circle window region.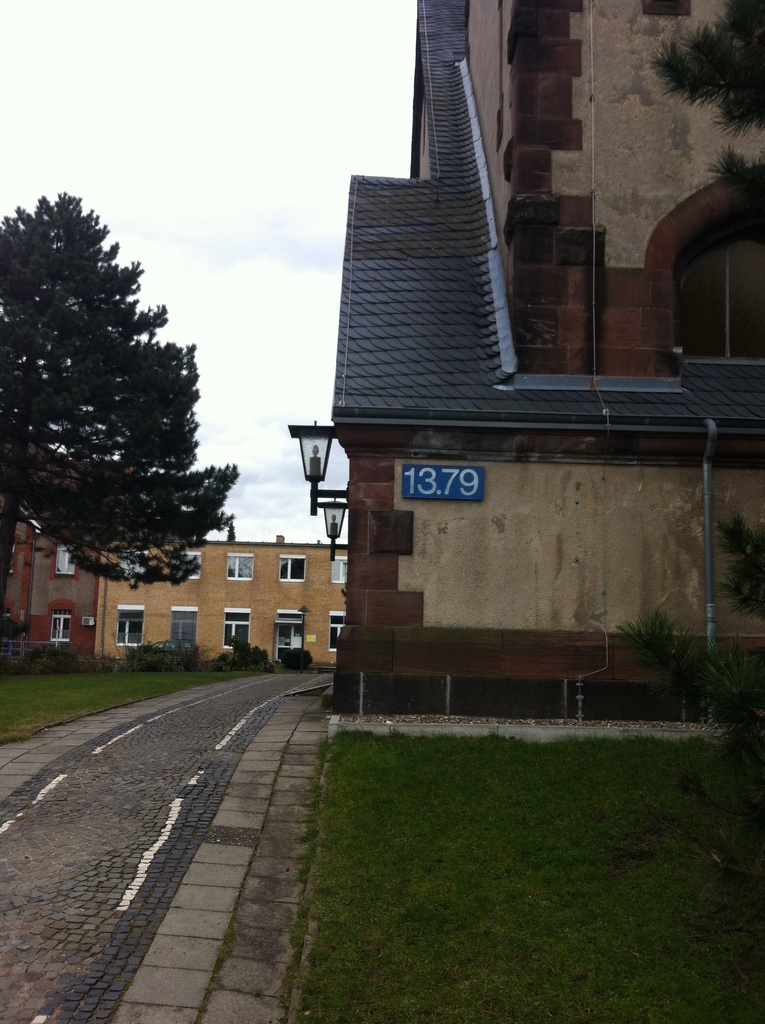
Region: (left=170, top=600, right=193, bottom=639).
